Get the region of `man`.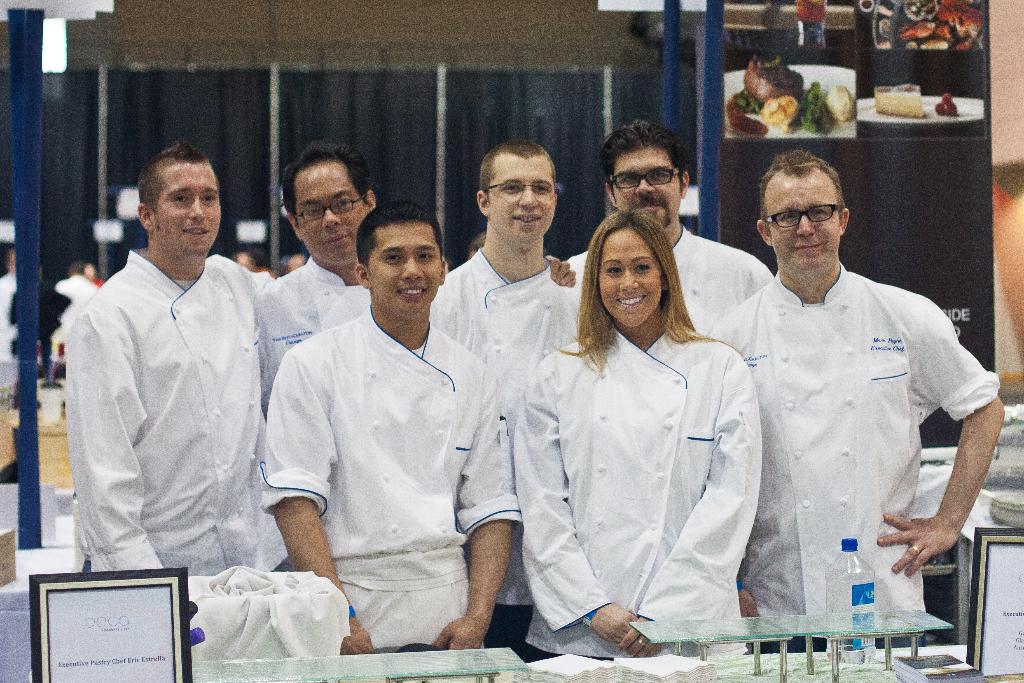
BBox(252, 199, 522, 662).
